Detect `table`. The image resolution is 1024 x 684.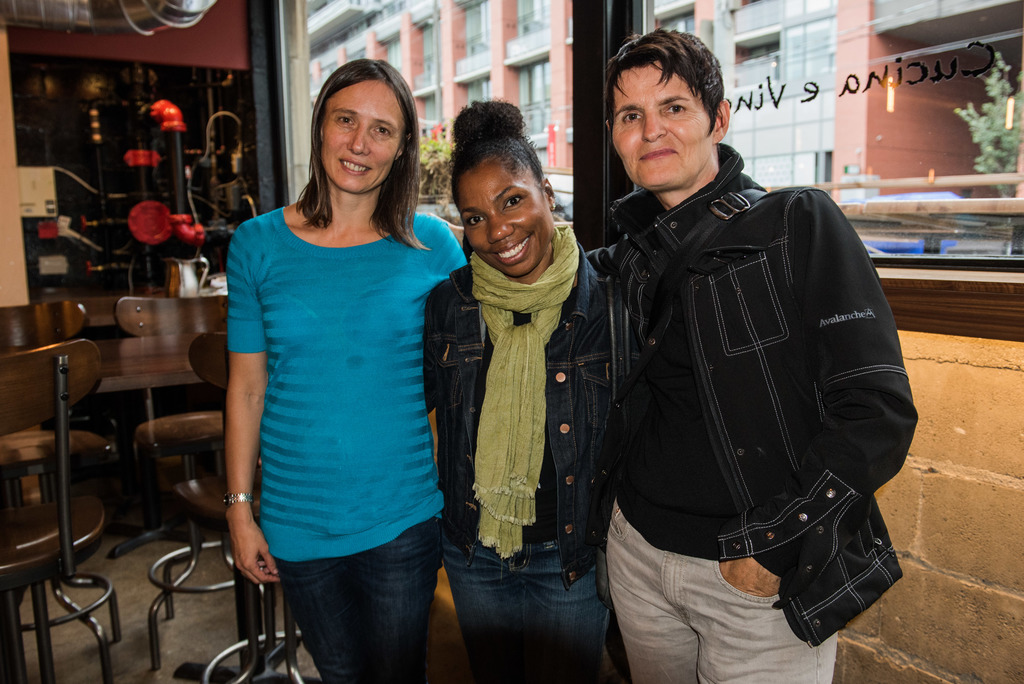
x1=29, y1=275, x2=166, y2=325.
